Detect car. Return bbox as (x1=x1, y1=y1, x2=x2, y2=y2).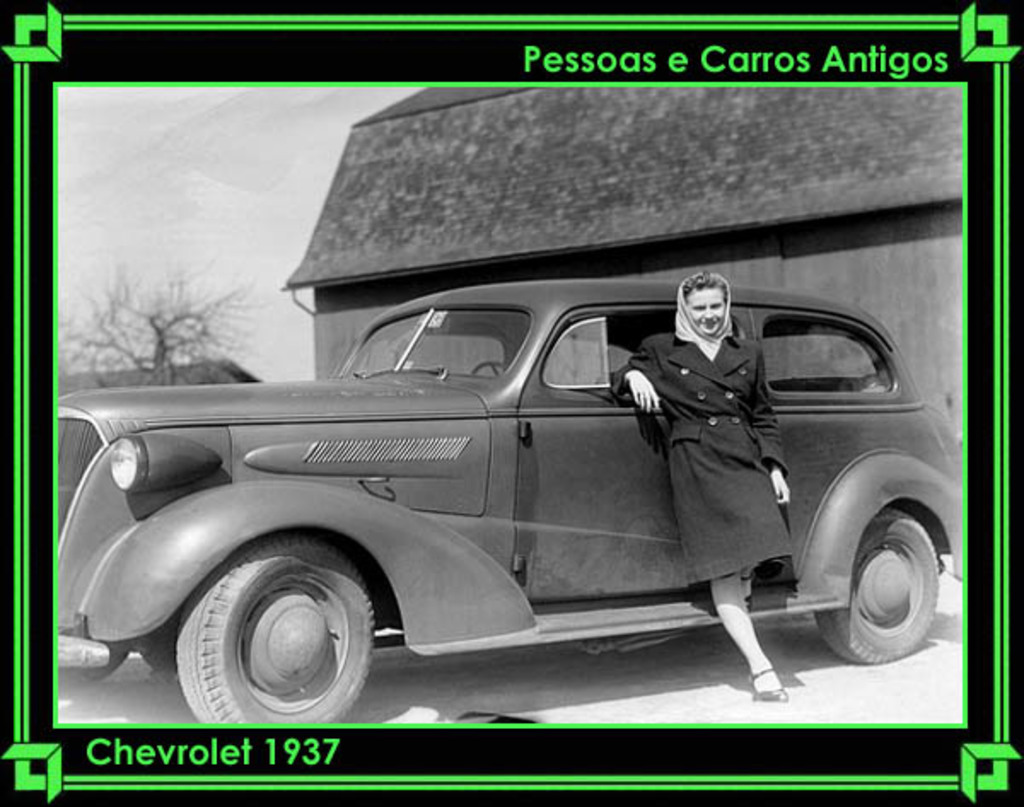
(x1=56, y1=280, x2=961, y2=723).
